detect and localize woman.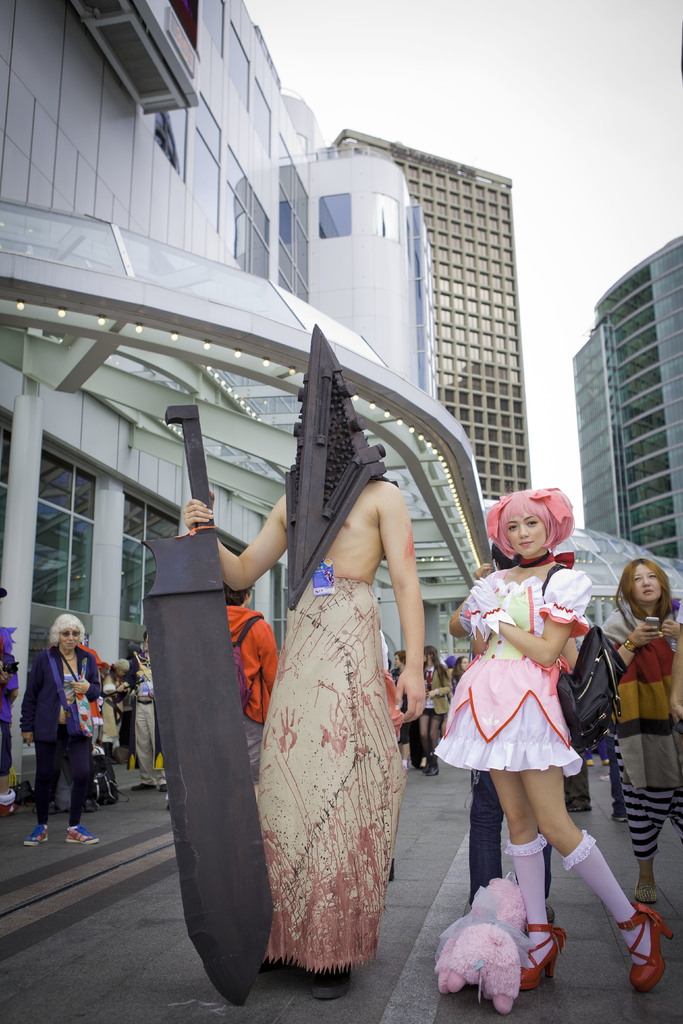
Localized at (left=434, top=485, right=676, bottom=988).
